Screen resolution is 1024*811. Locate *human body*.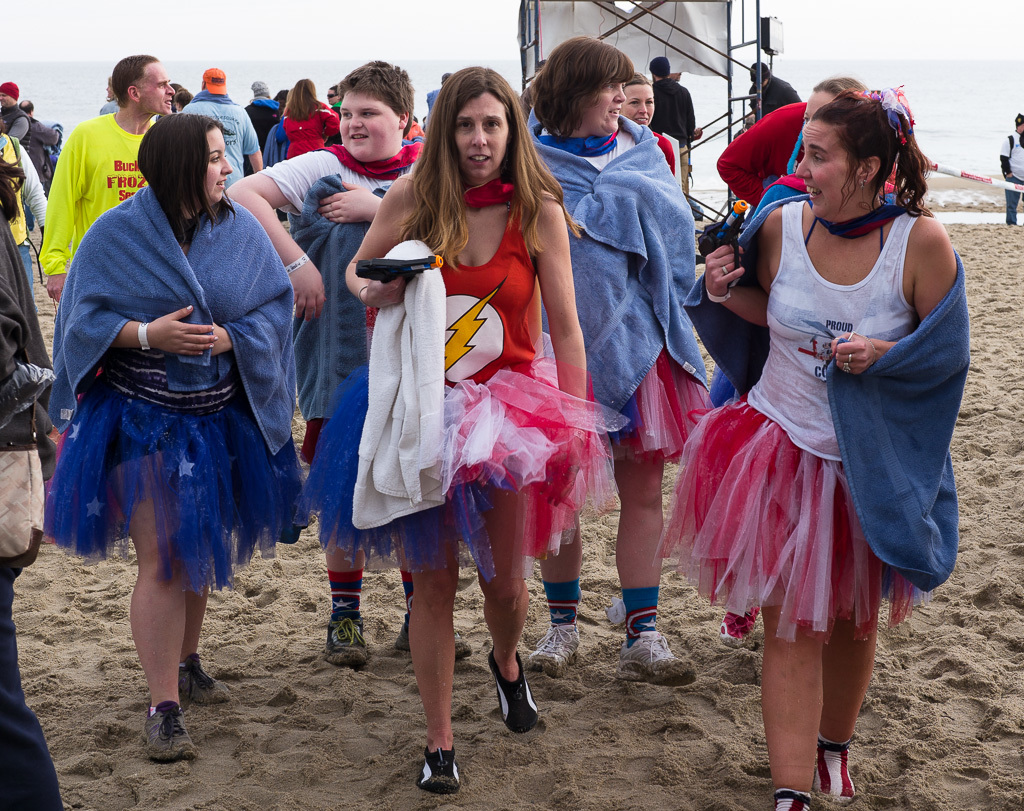
(37,108,157,306).
